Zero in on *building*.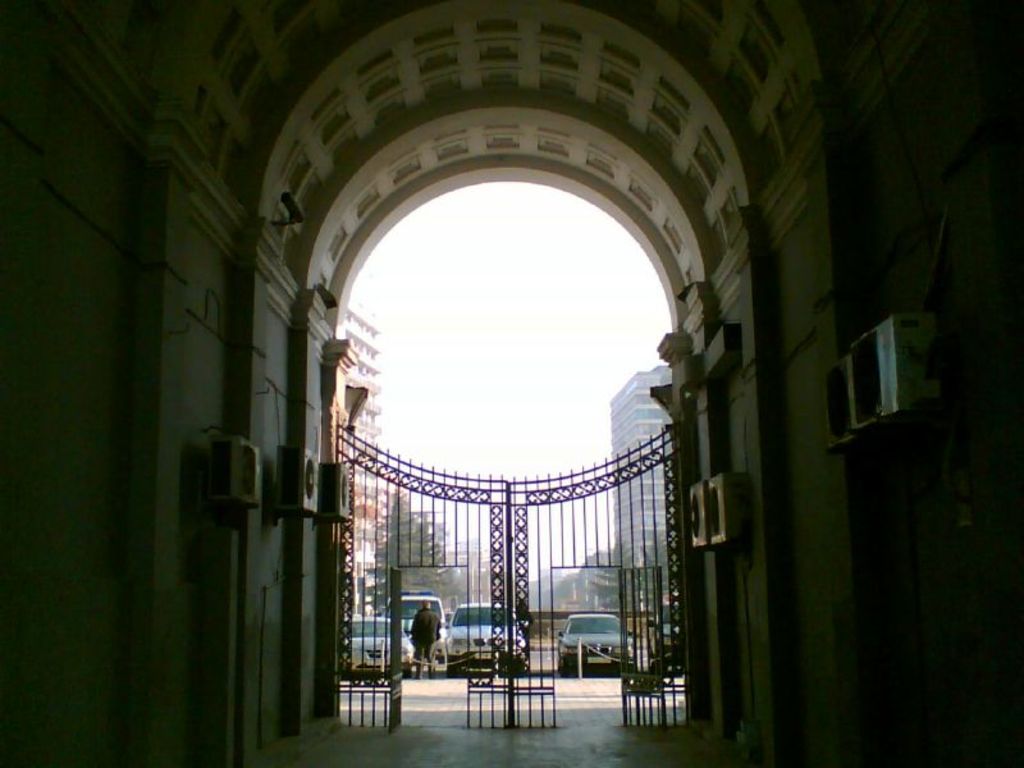
Zeroed in: BBox(609, 366, 669, 612).
